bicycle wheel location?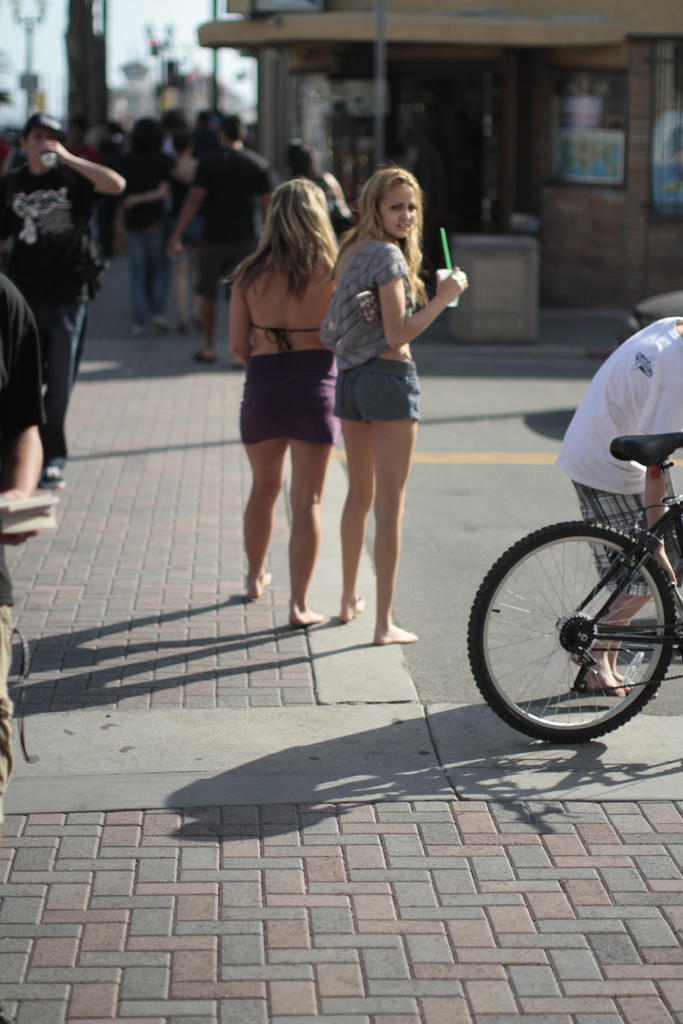
bbox(479, 506, 680, 753)
